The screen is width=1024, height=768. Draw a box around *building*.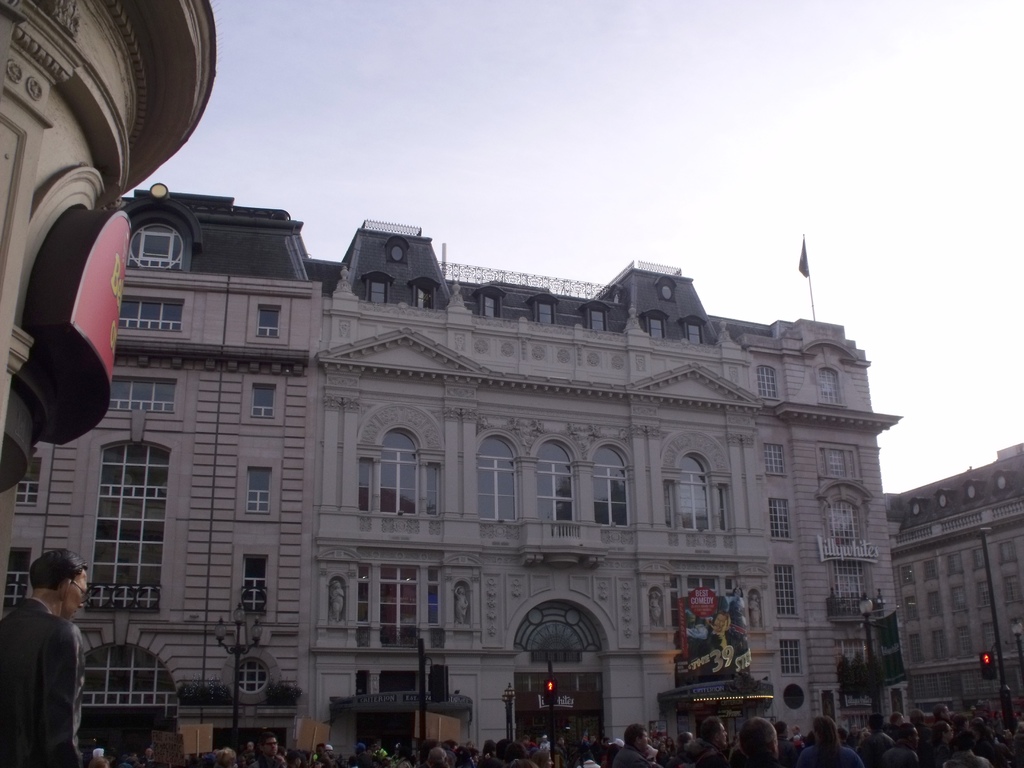
detection(3, 186, 906, 762).
